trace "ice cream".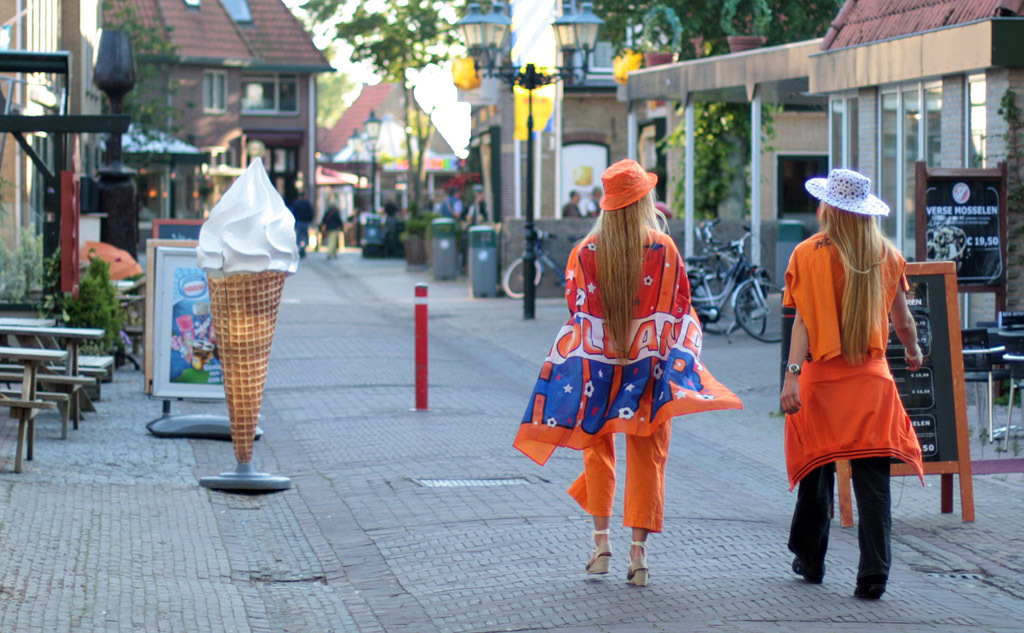
Traced to select_region(184, 130, 306, 484).
